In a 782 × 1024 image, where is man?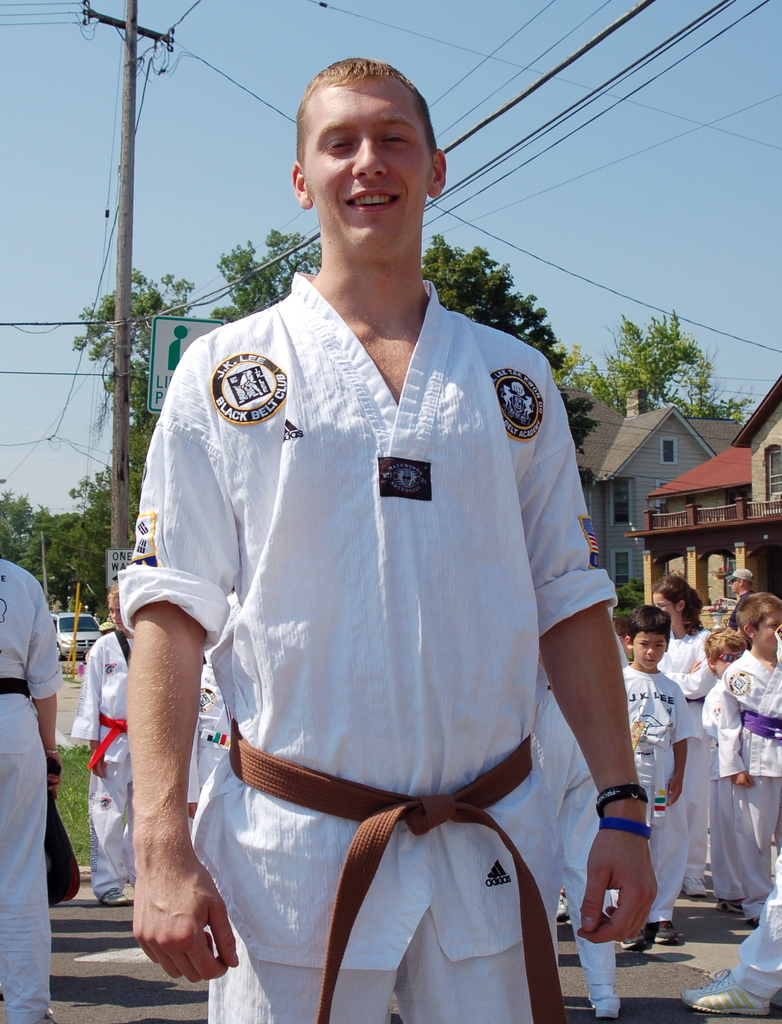
x1=0, y1=561, x2=60, y2=1023.
